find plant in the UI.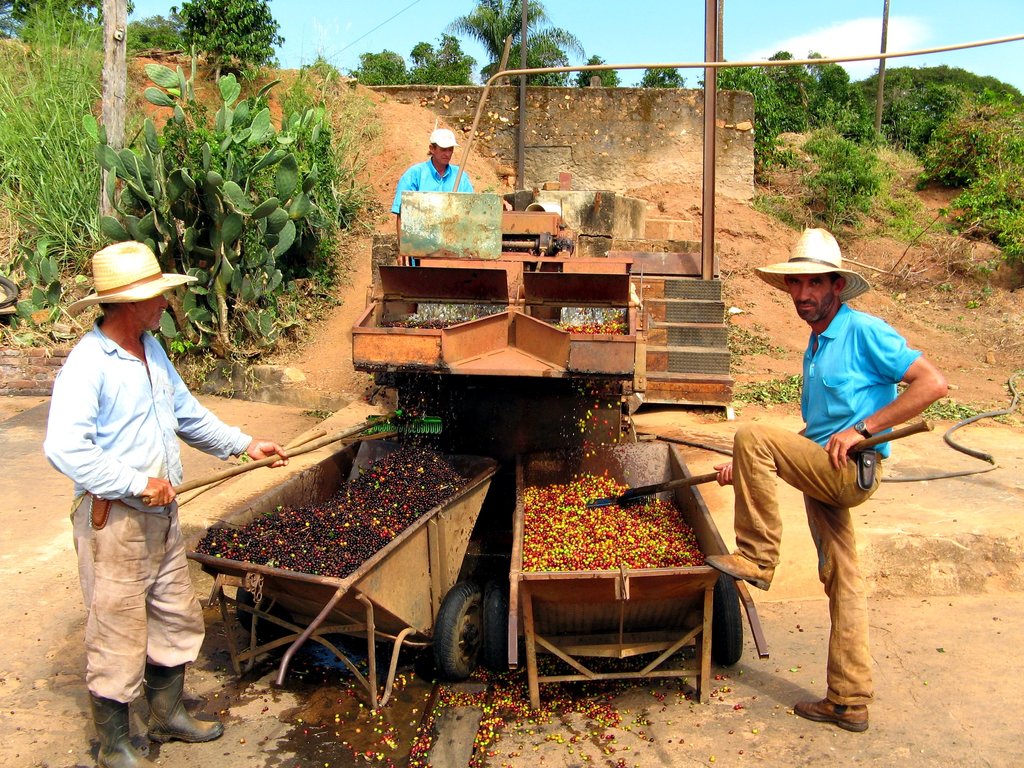
UI element at x1=708 y1=61 x2=790 y2=183.
